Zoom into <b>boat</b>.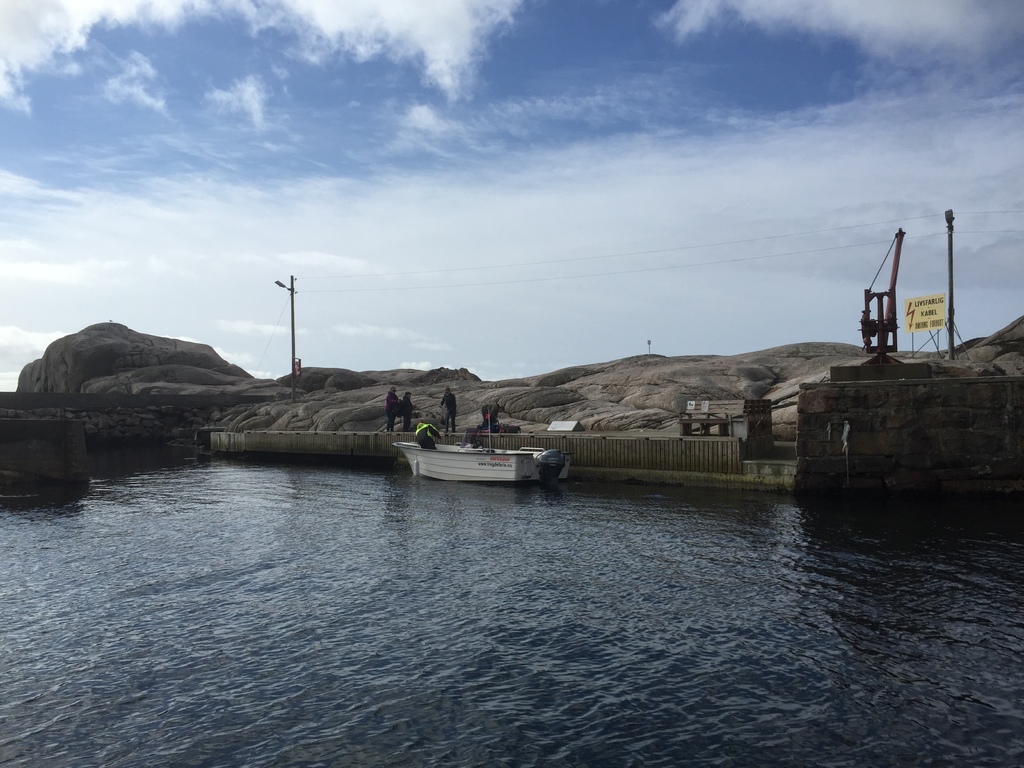
Zoom target: BBox(391, 409, 575, 487).
